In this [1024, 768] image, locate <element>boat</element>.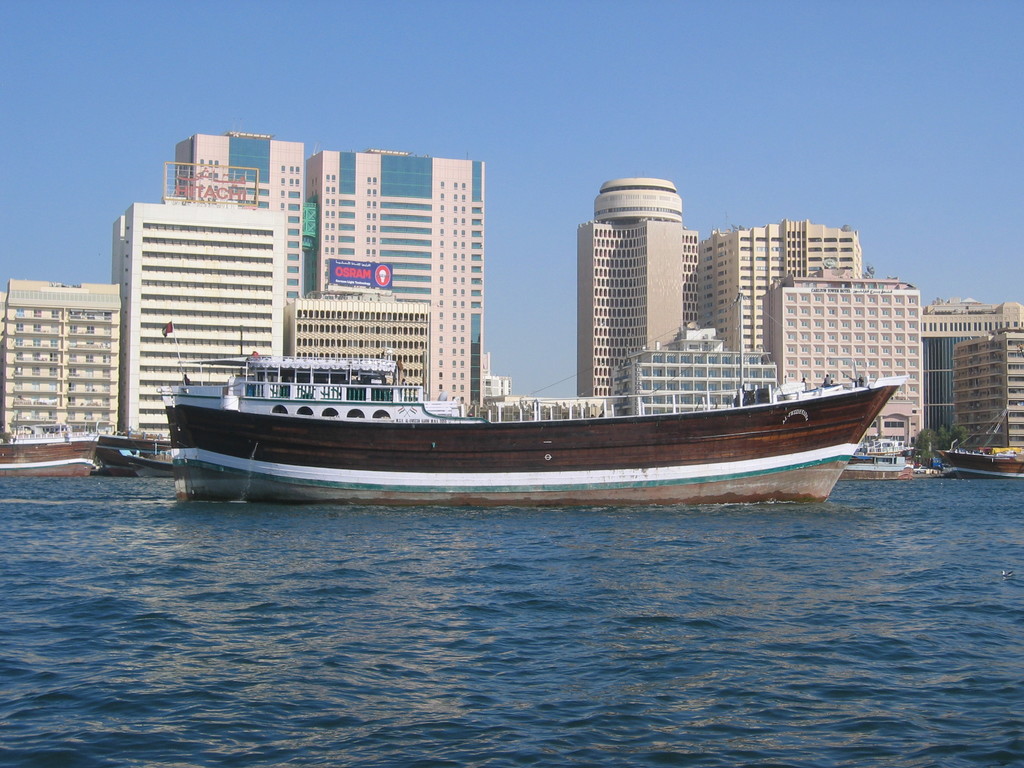
Bounding box: bbox(138, 314, 965, 502).
